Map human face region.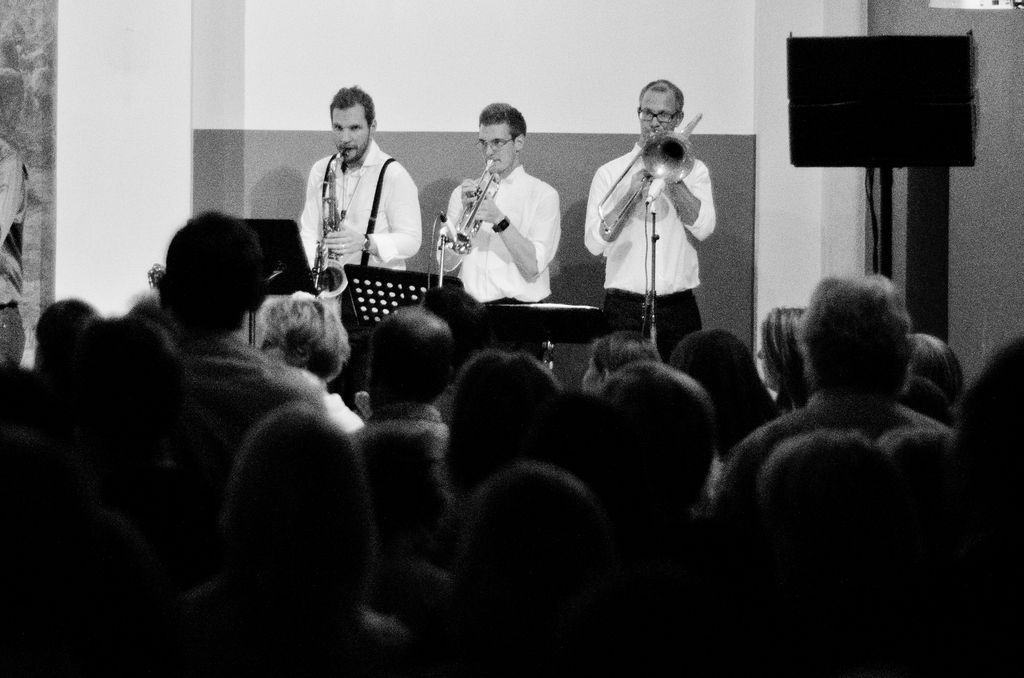
Mapped to <box>331,106,373,159</box>.
